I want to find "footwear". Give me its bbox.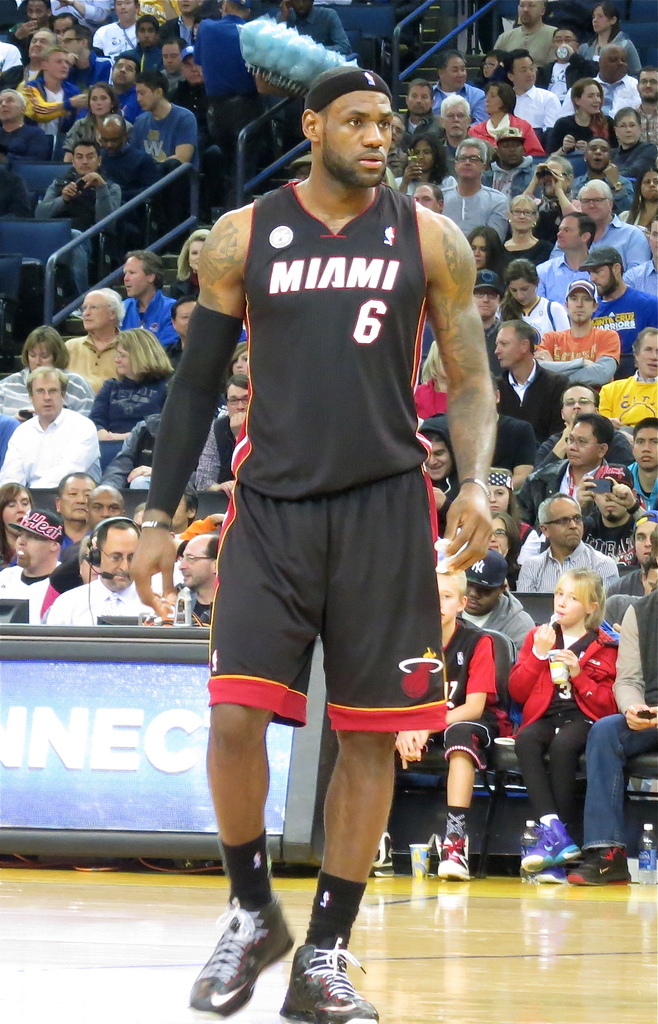
[left=280, top=939, right=378, bottom=1023].
